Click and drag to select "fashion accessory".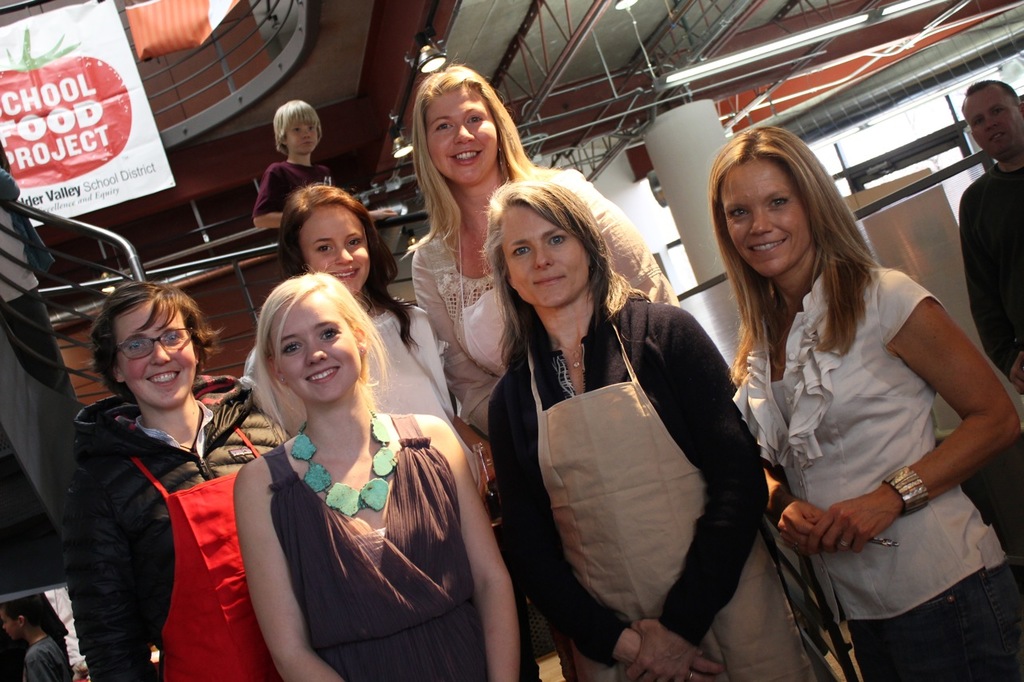
Selection: detection(284, 417, 403, 520).
